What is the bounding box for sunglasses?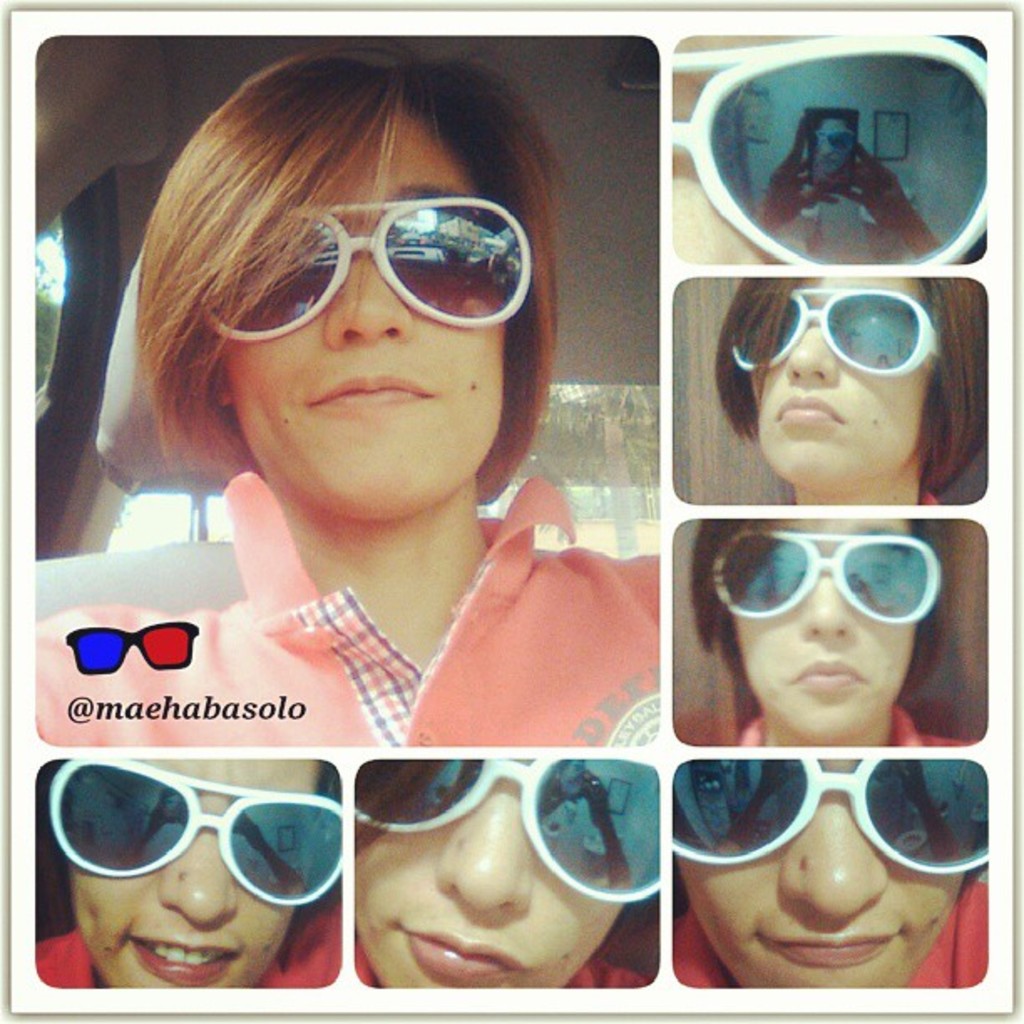
x1=64, y1=622, x2=197, y2=676.
